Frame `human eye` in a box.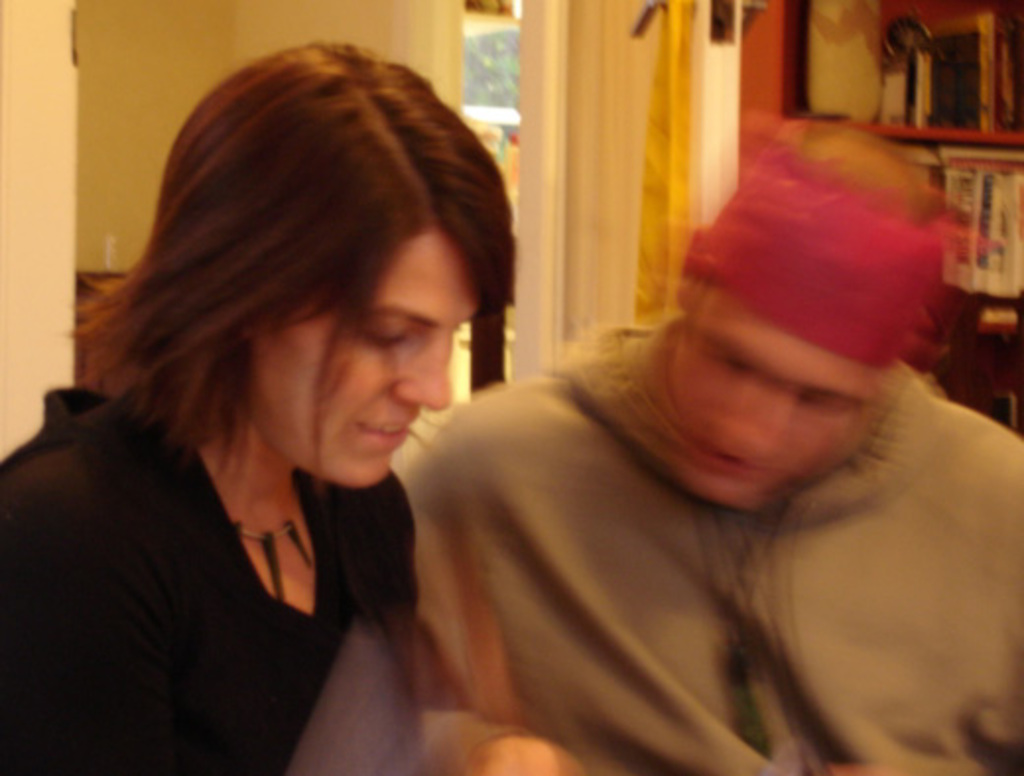
Rect(798, 388, 859, 410).
